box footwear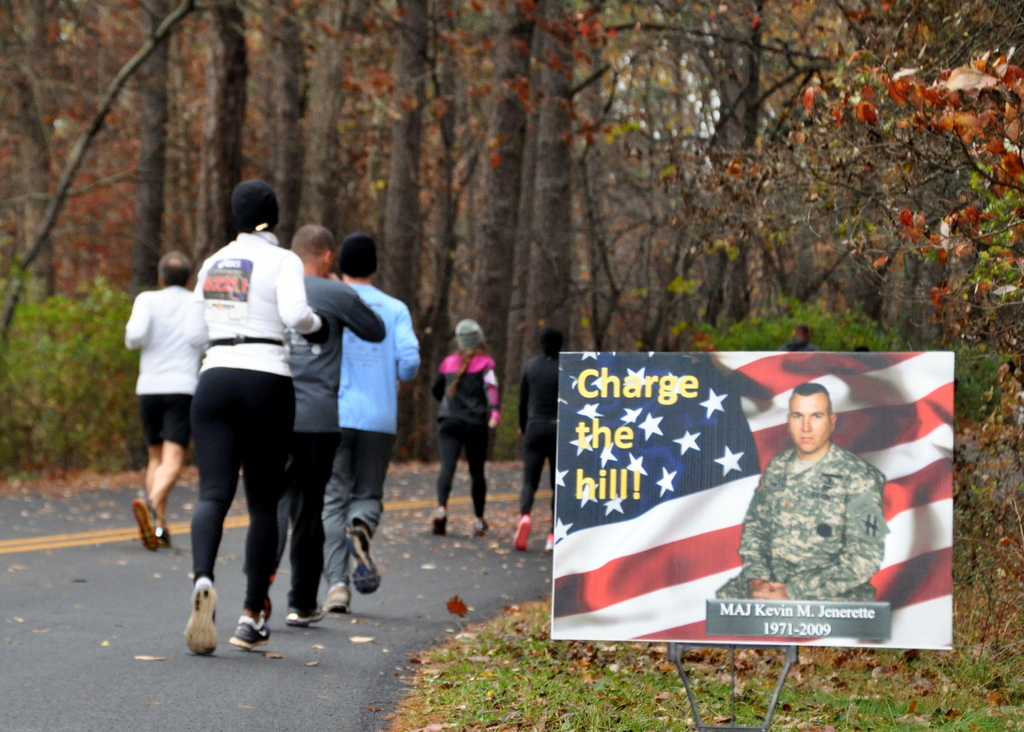
[152,529,173,550]
